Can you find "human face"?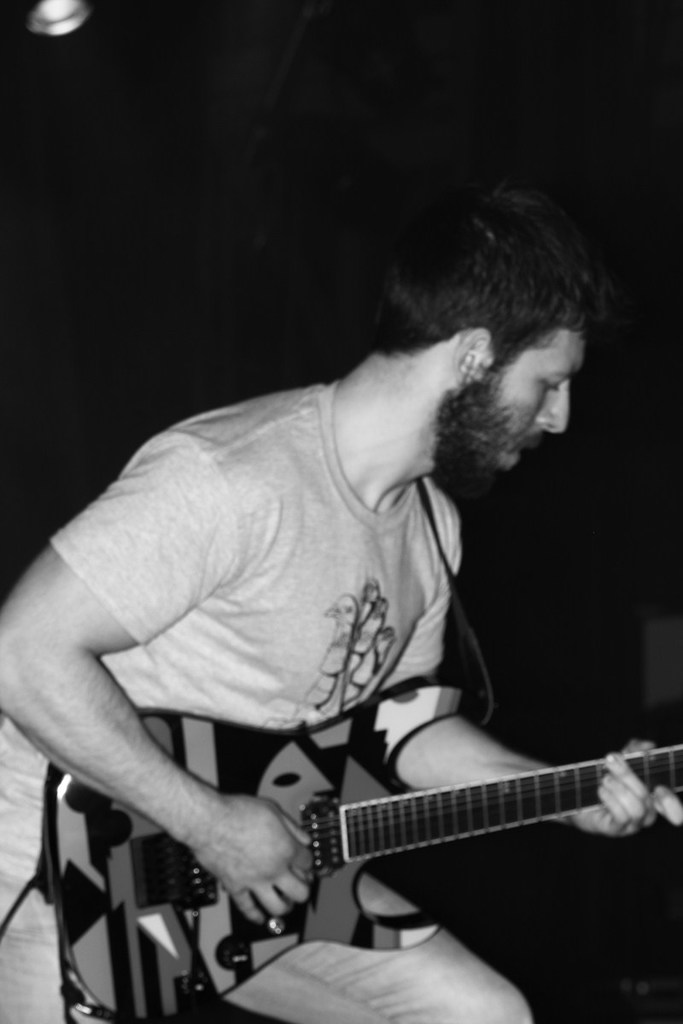
Yes, bounding box: bbox=[447, 329, 587, 487].
